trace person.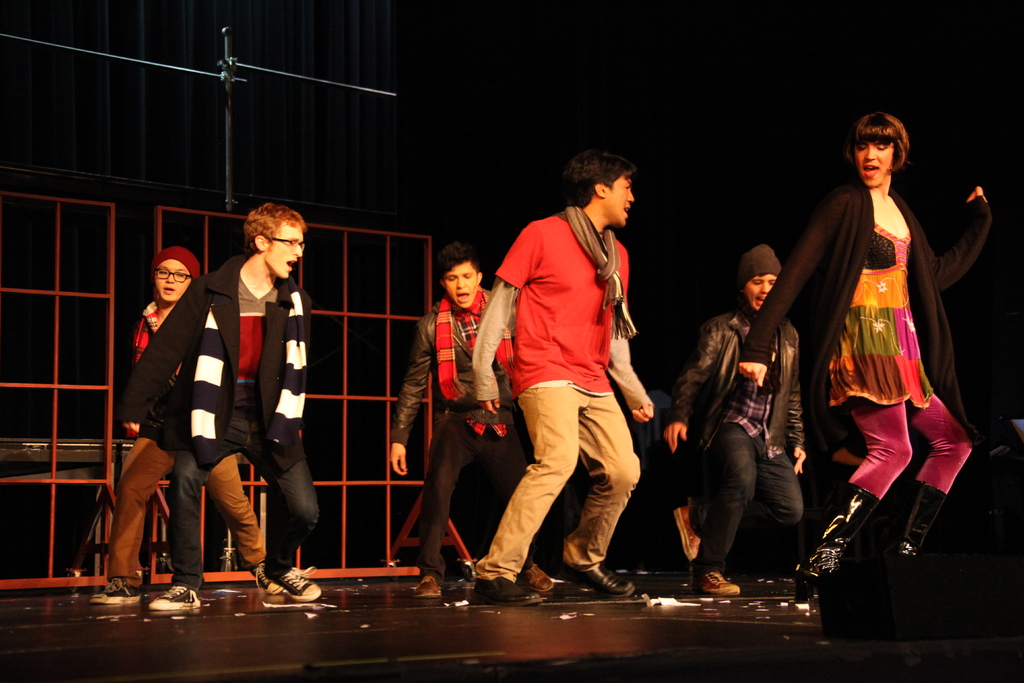
Traced to bbox=(486, 133, 666, 612).
